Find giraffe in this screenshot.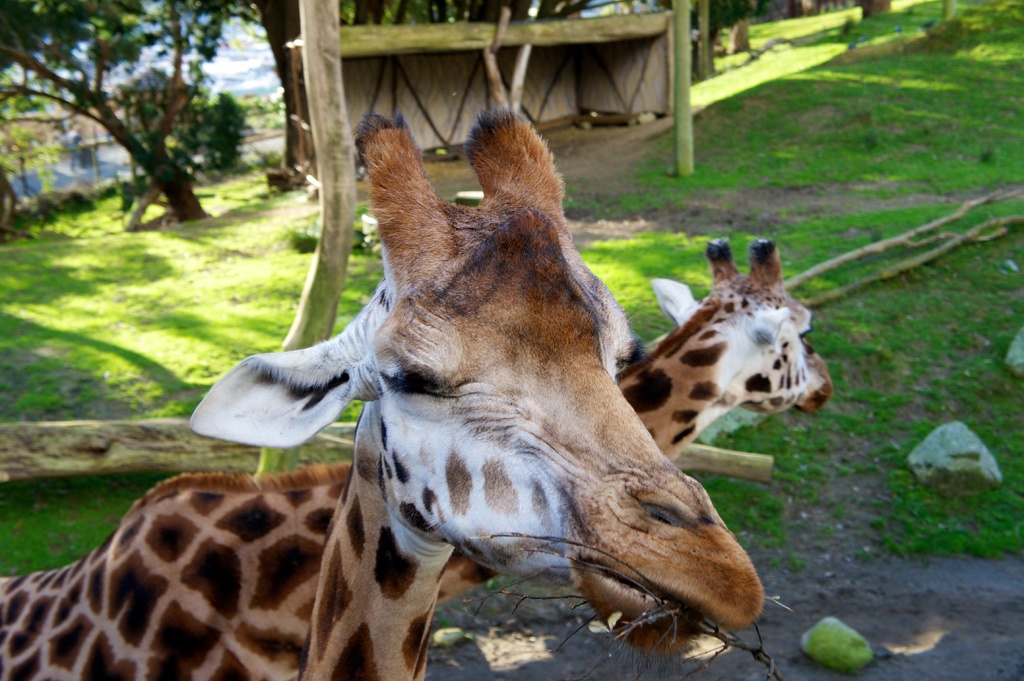
The bounding box for giraffe is locate(0, 232, 831, 680).
